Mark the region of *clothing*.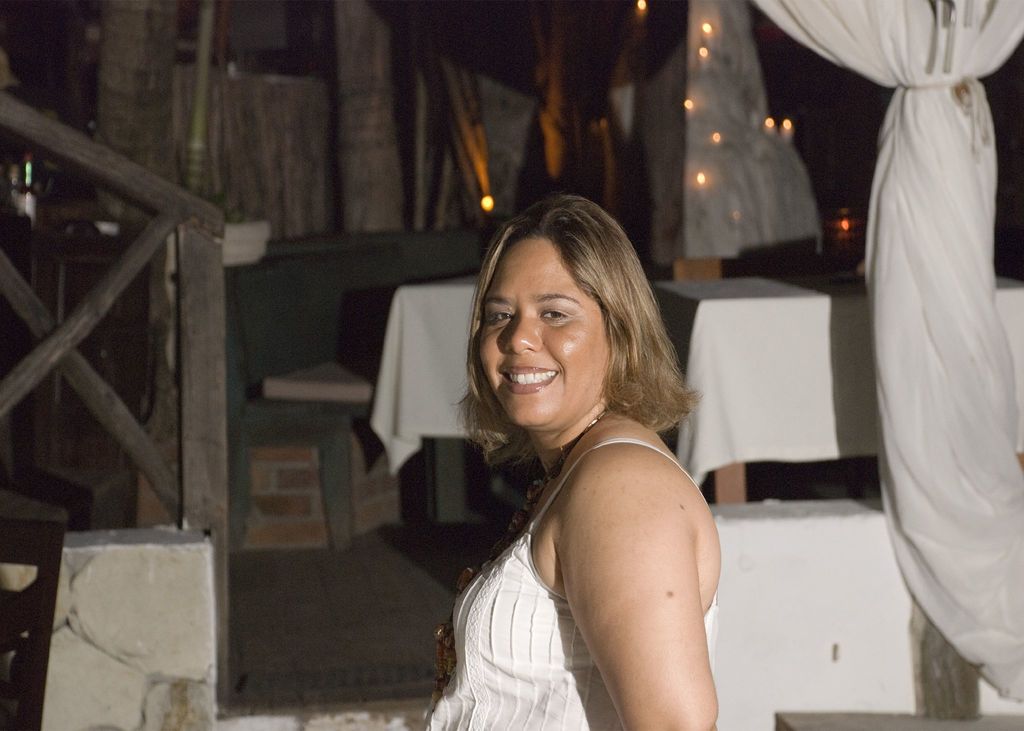
Region: (450,366,739,713).
